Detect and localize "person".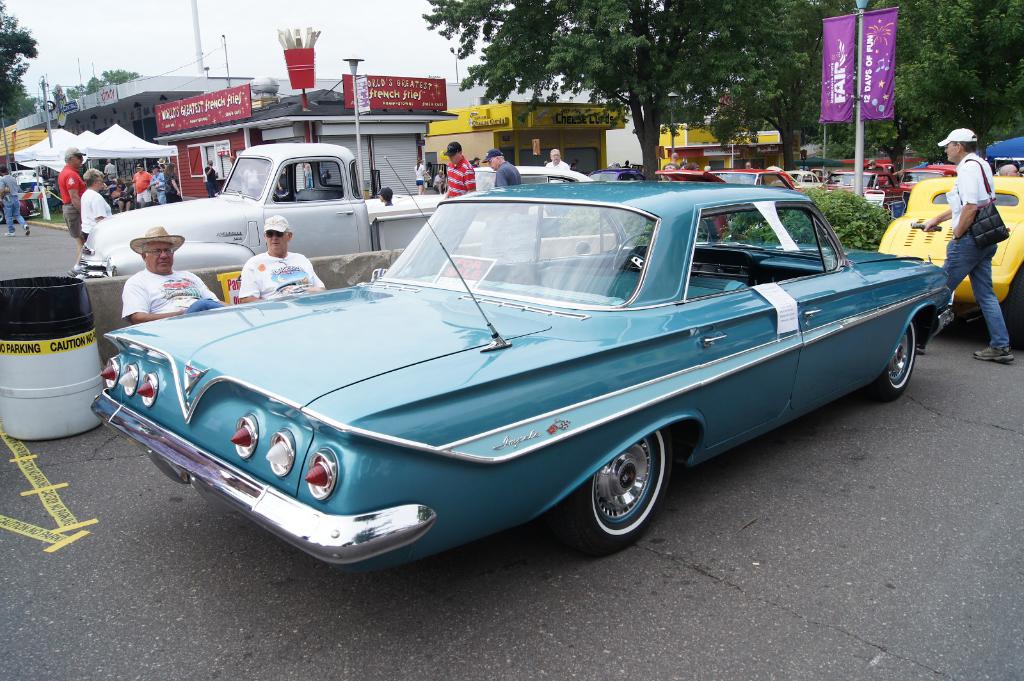
Localized at {"x1": 545, "y1": 148, "x2": 572, "y2": 172}.
